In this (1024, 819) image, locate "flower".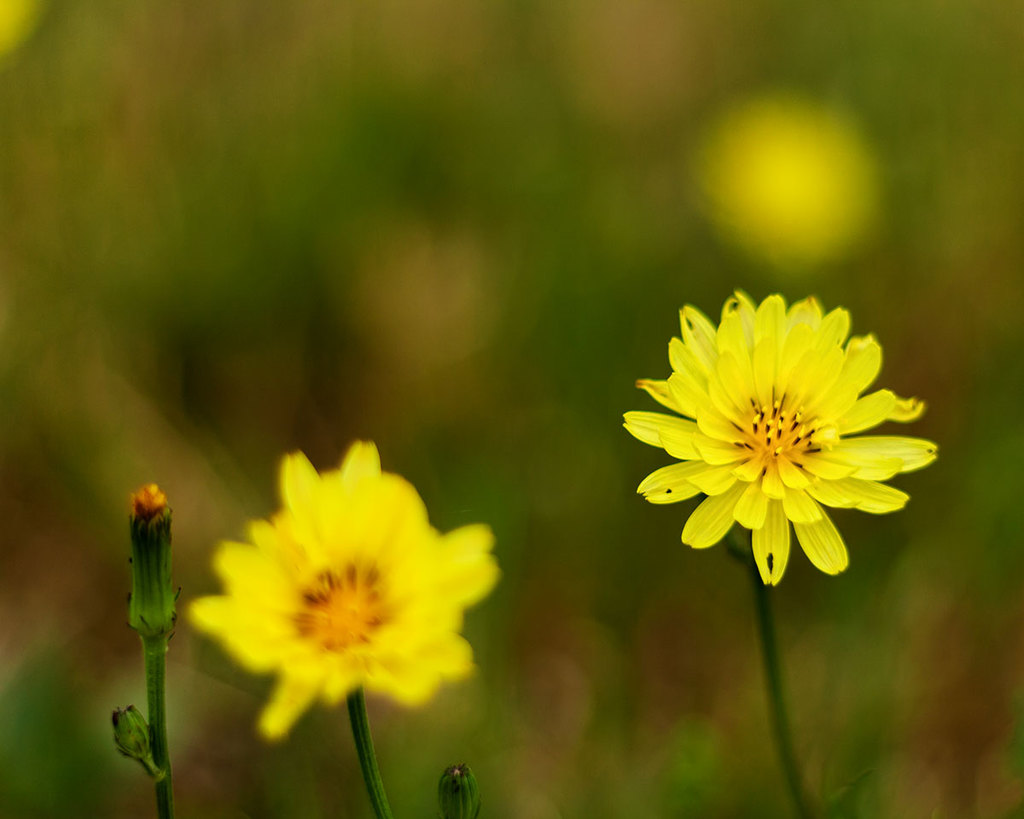
Bounding box: (614,288,930,593).
